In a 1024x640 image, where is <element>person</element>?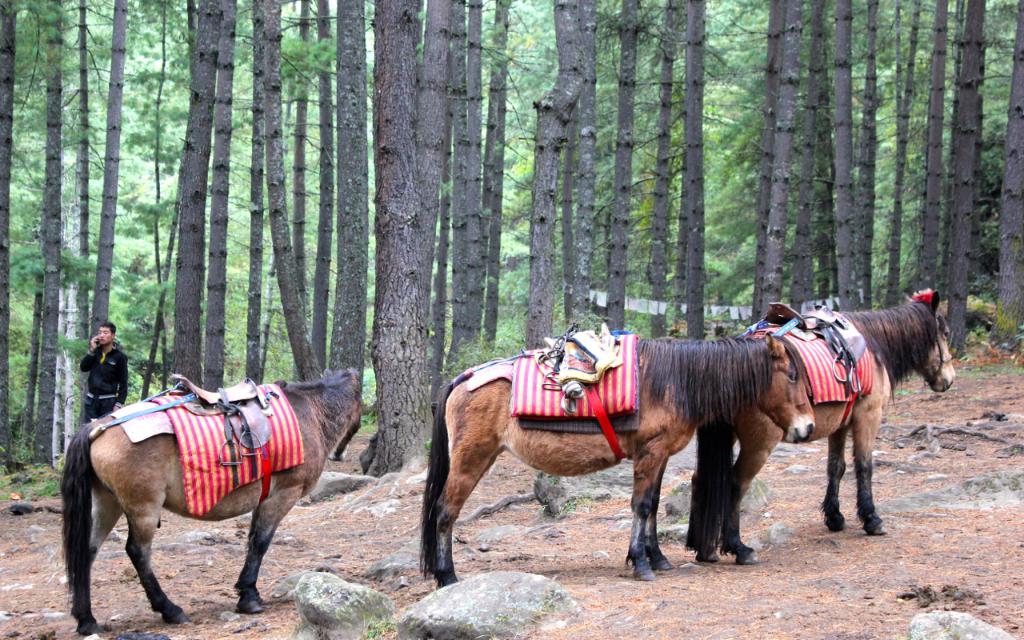
region(75, 320, 126, 426).
